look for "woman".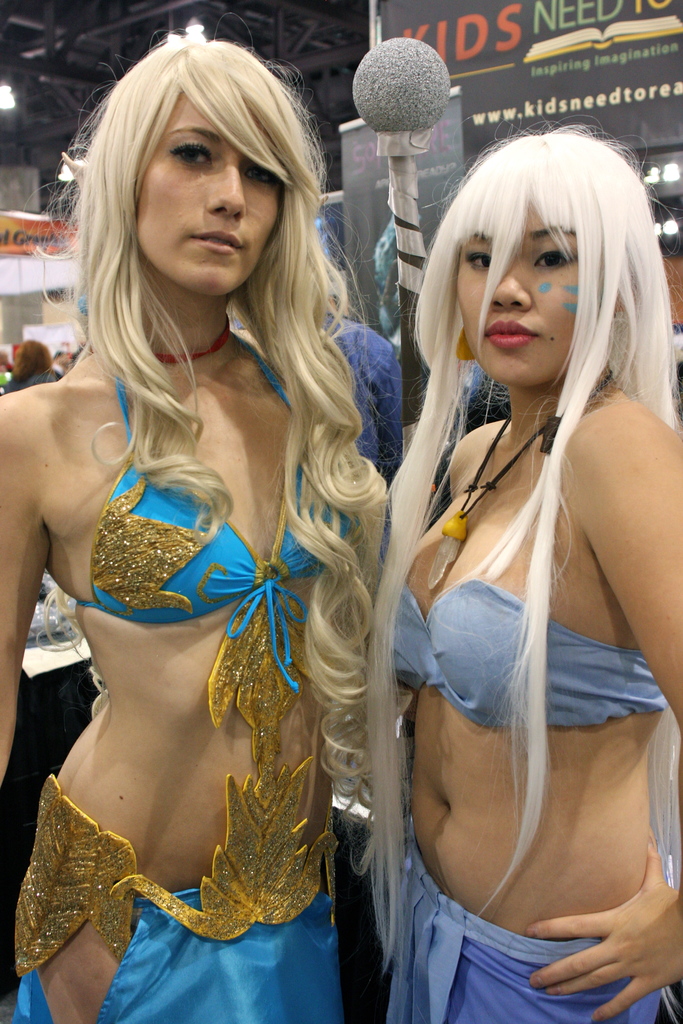
Found: left=0, top=336, right=64, bottom=396.
